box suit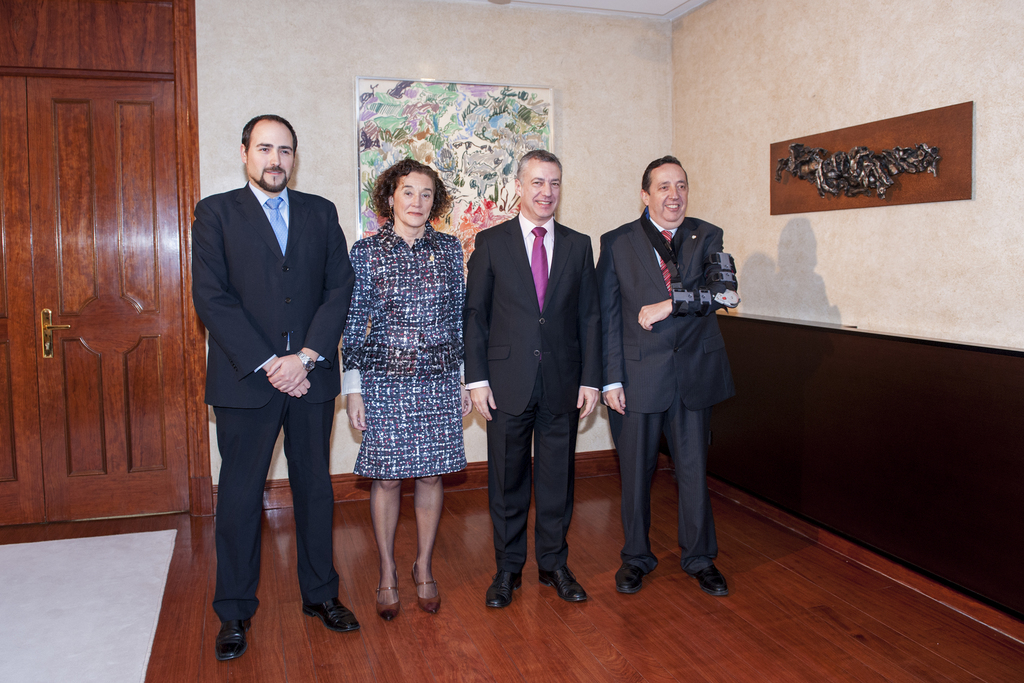
pyautogui.locateOnScreen(463, 207, 604, 579)
